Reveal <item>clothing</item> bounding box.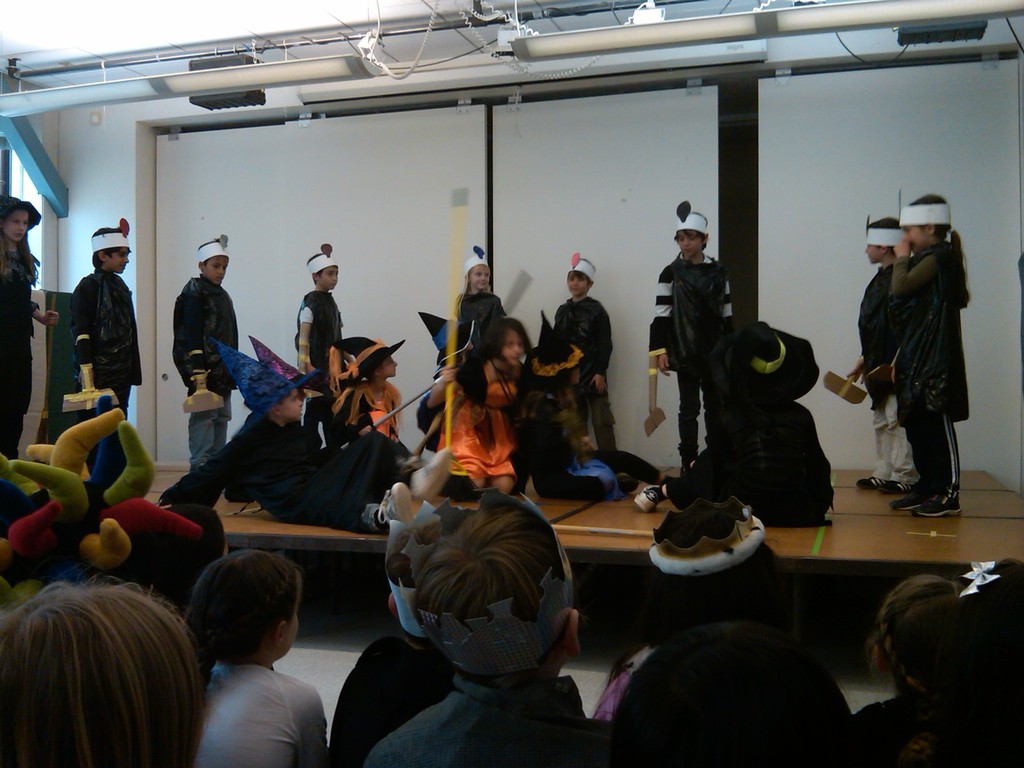
Revealed: bbox=[671, 375, 707, 477].
